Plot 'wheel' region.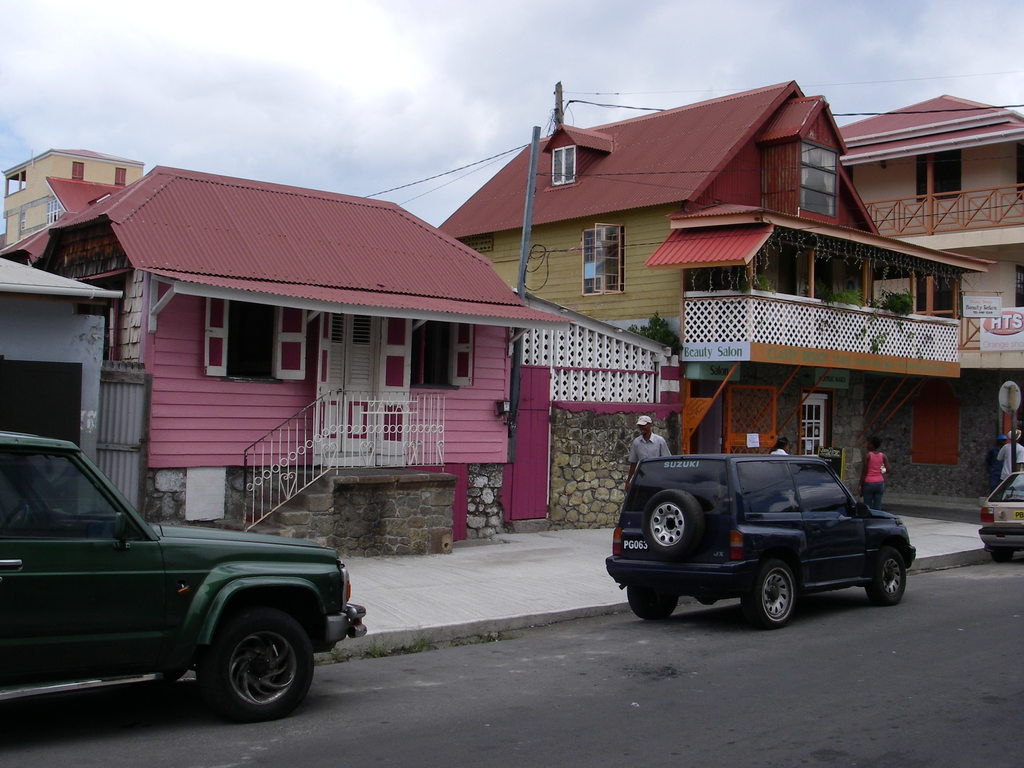
Plotted at (866, 548, 908, 607).
